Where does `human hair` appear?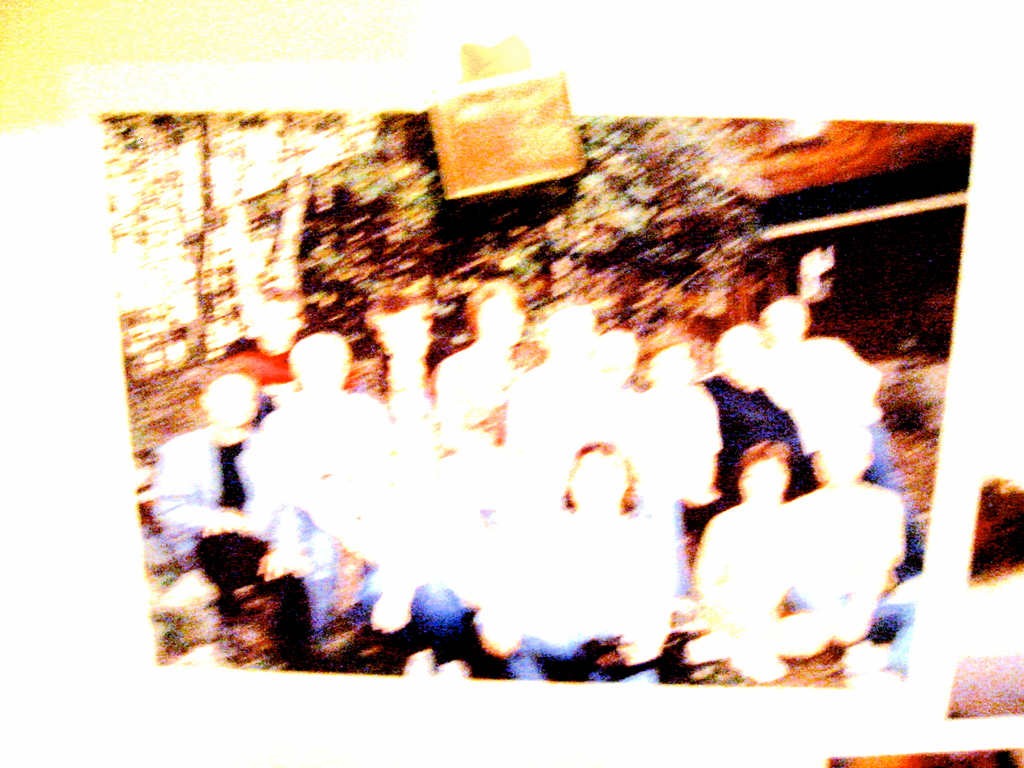
Appears at [464, 278, 531, 342].
